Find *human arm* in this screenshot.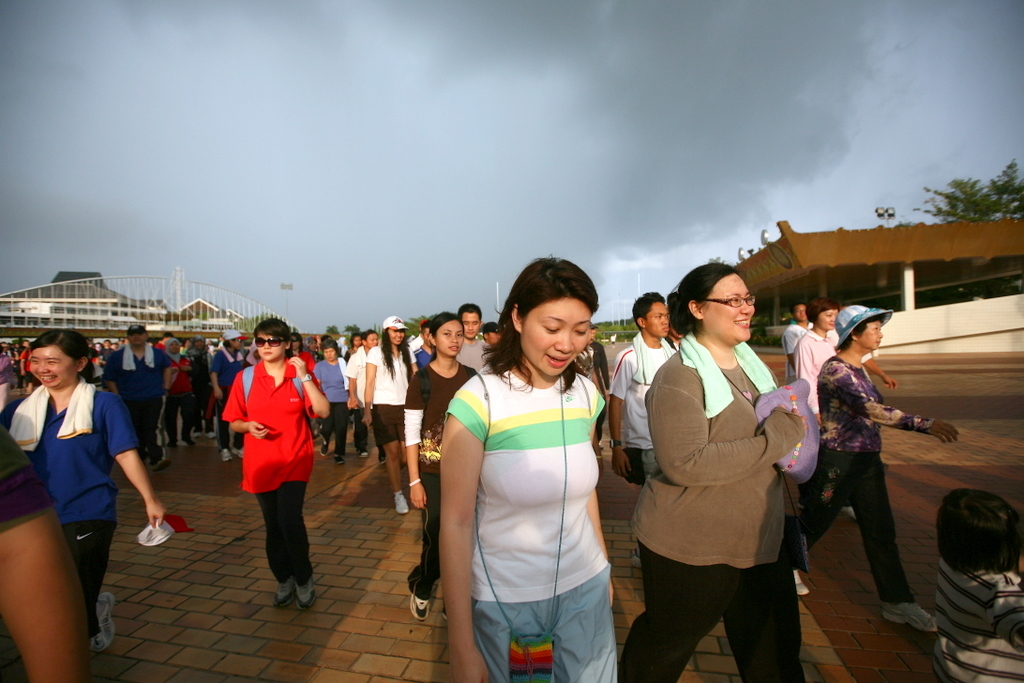
The bounding box for *human arm* is (left=287, top=357, right=328, bottom=418).
